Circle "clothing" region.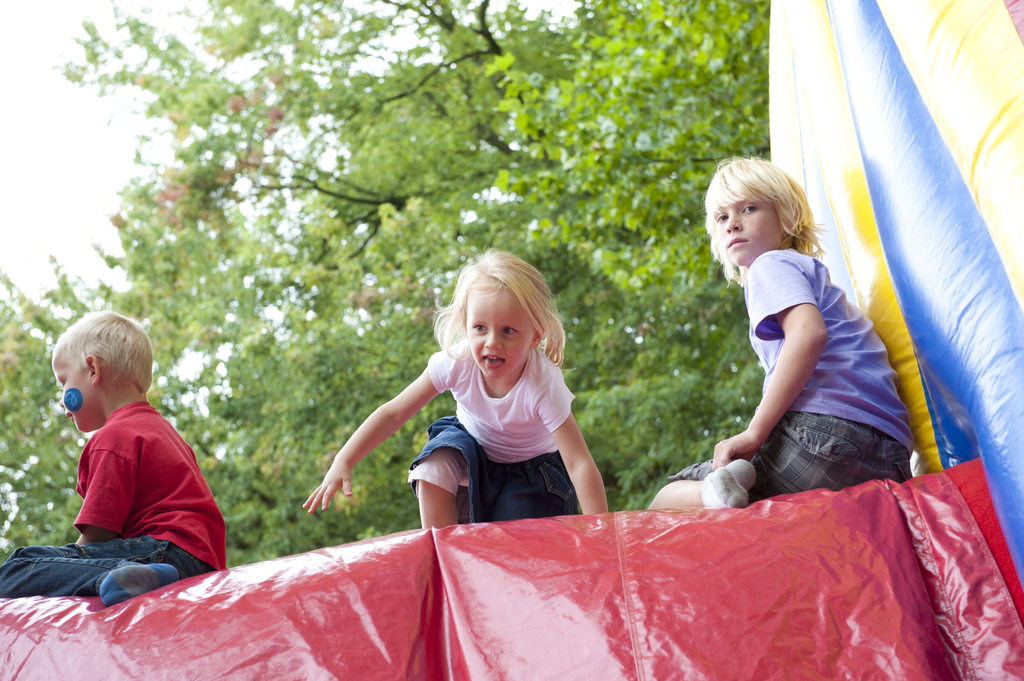
Region: BBox(40, 378, 213, 594).
